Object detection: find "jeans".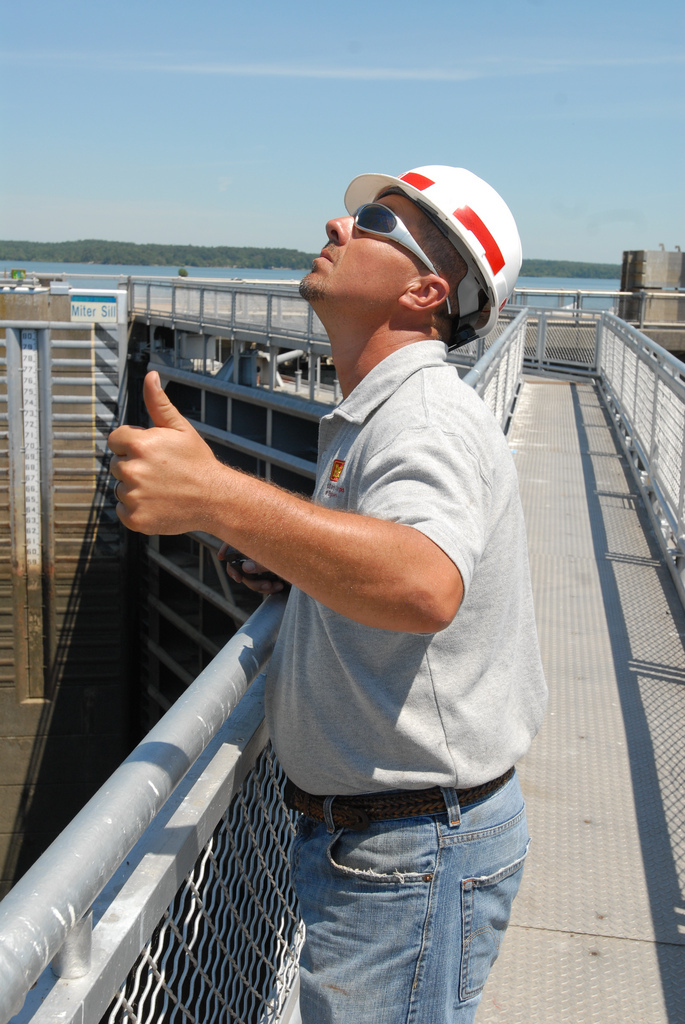
287 776 538 1023.
